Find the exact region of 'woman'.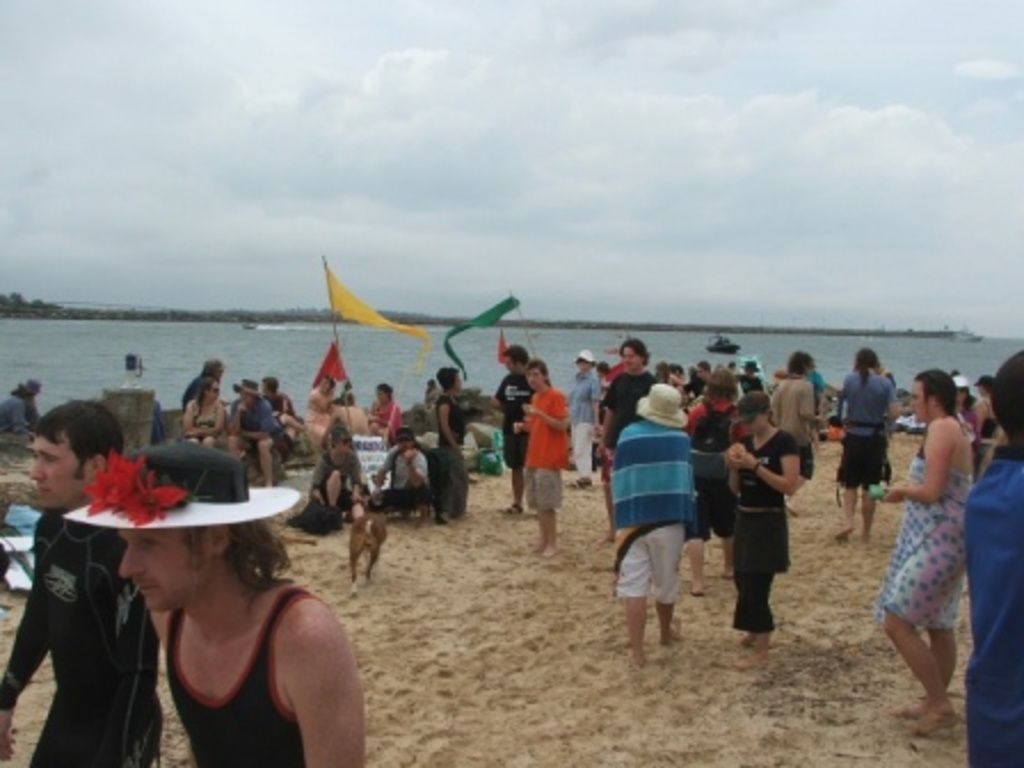
Exact region: (left=949, top=377, right=985, bottom=485).
